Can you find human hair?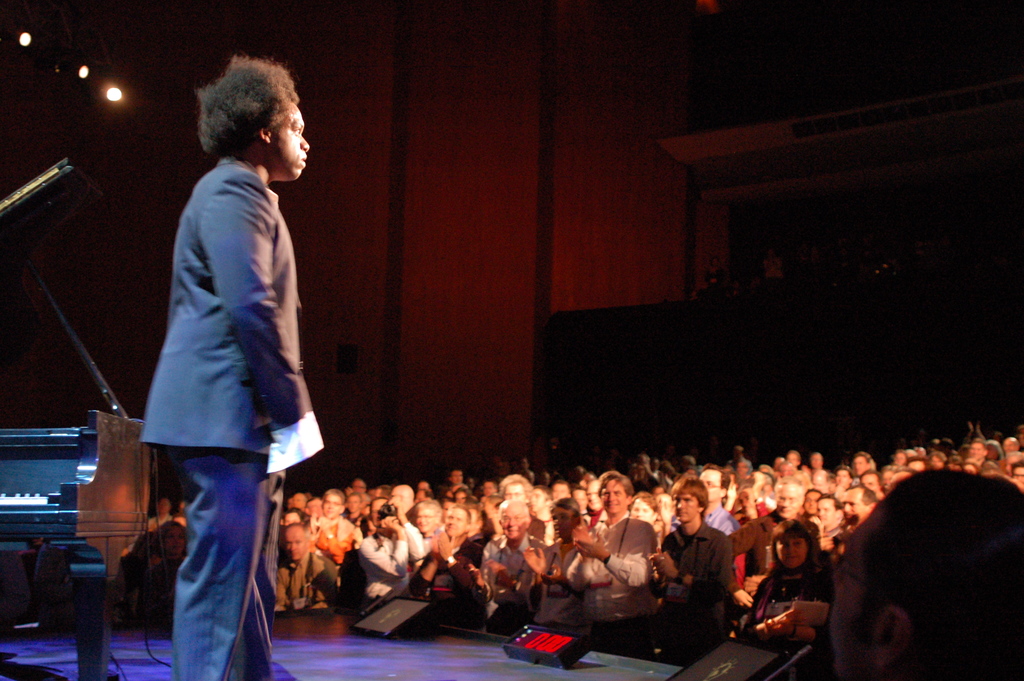
Yes, bounding box: crop(675, 476, 713, 516).
